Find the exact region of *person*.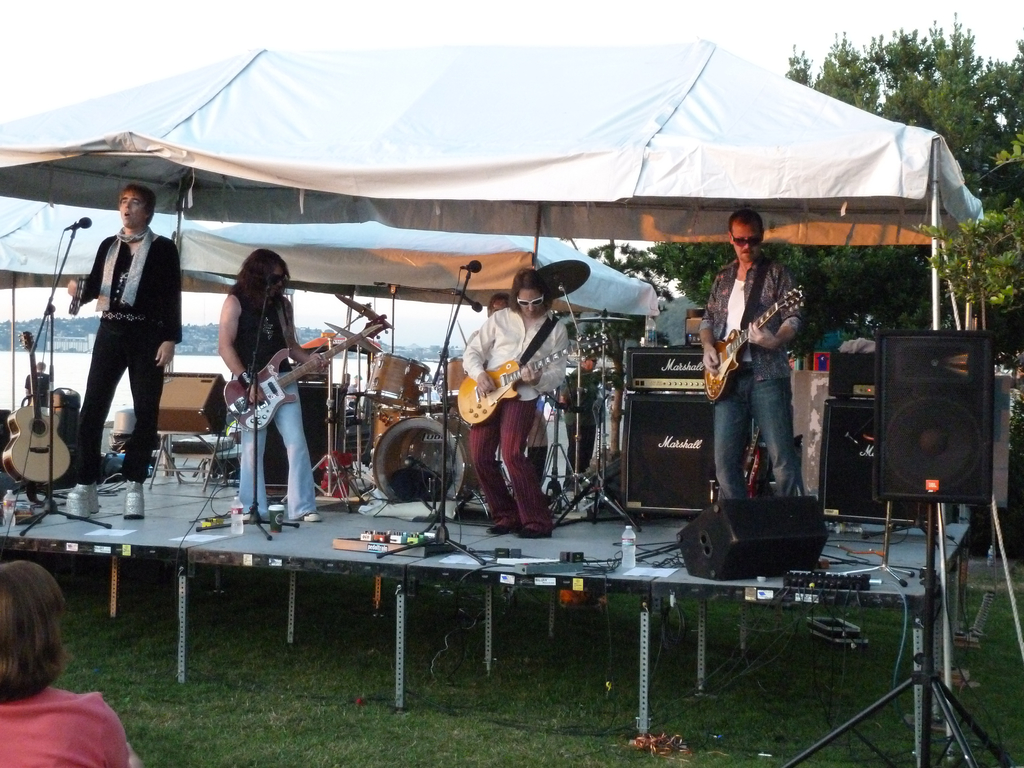
Exact region: (left=56, top=180, right=179, bottom=522).
